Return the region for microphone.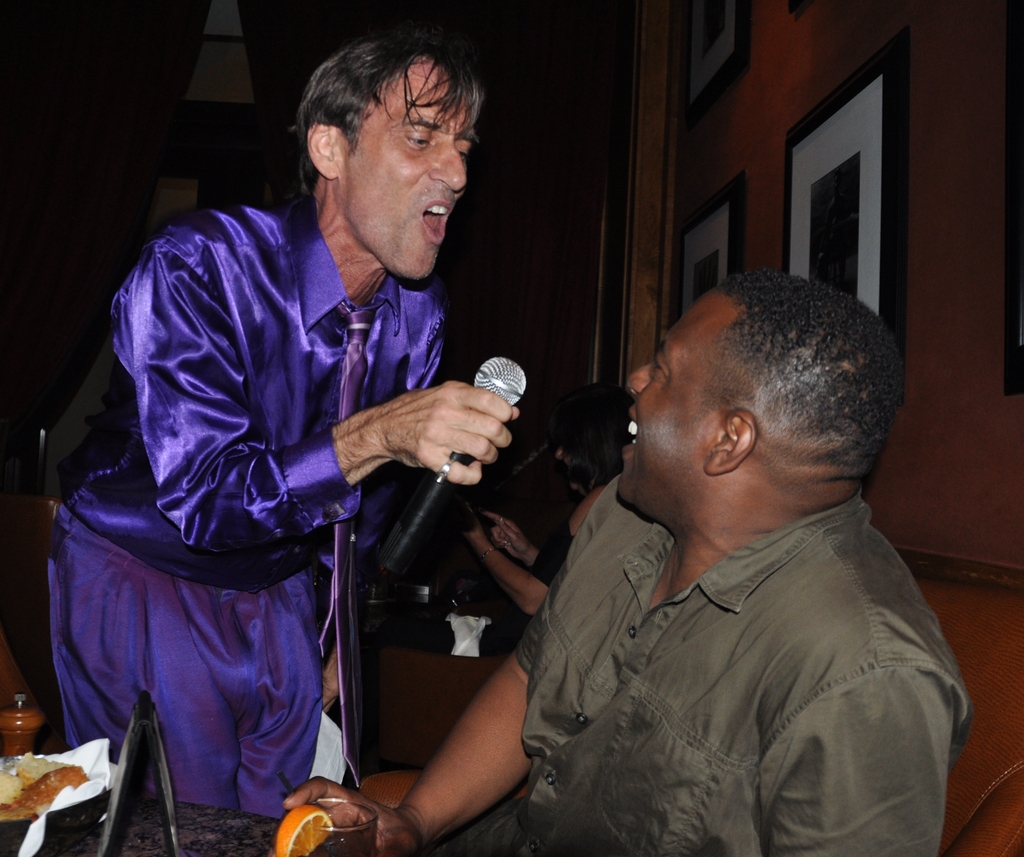
[left=375, top=355, right=528, bottom=580].
